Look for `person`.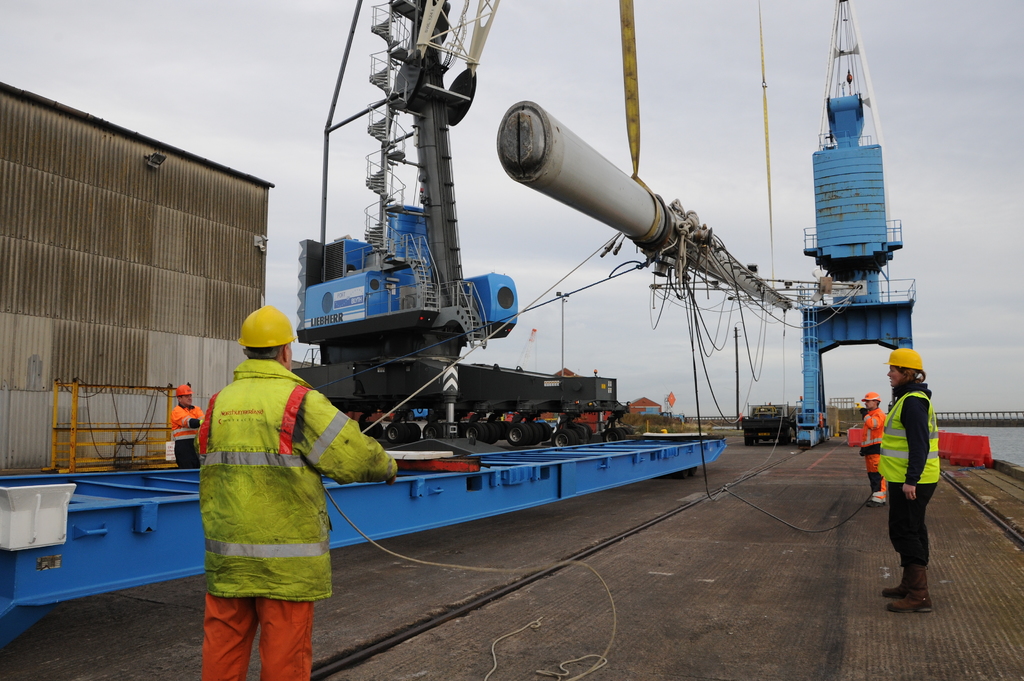
Found: bbox(194, 303, 400, 680).
